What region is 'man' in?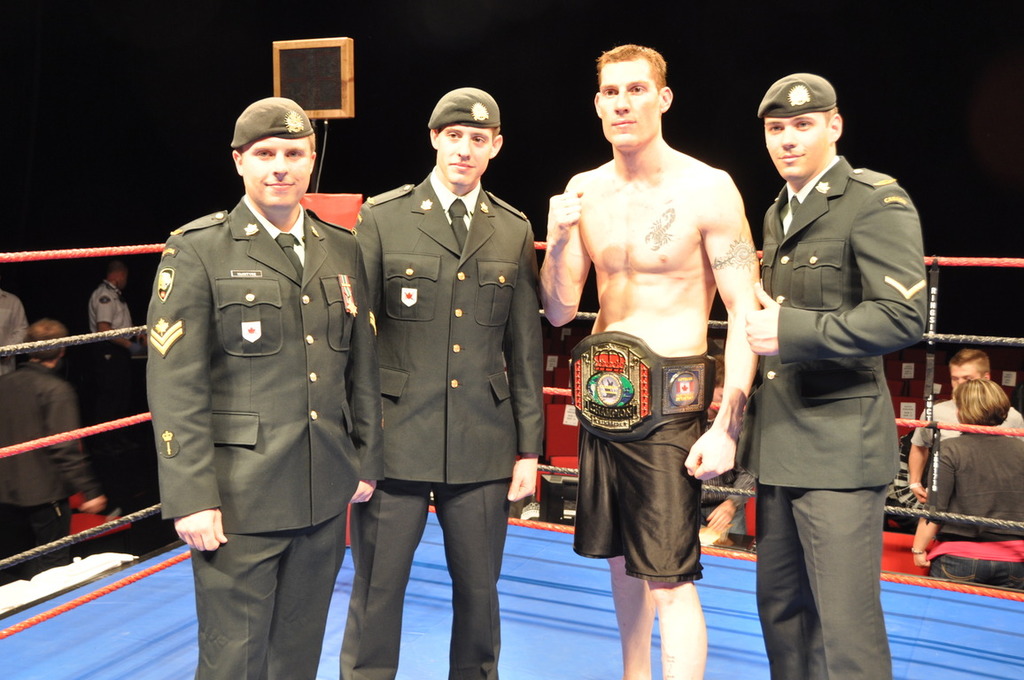
crop(737, 72, 929, 679).
